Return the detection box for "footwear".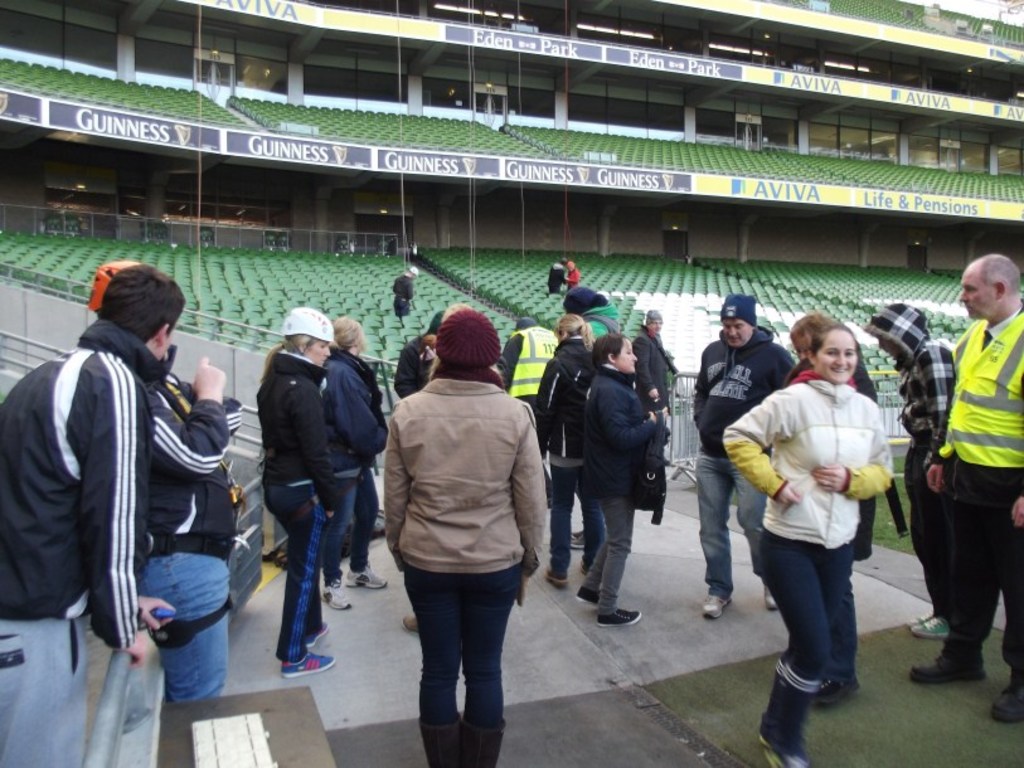
detection(1000, 674, 1023, 721).
